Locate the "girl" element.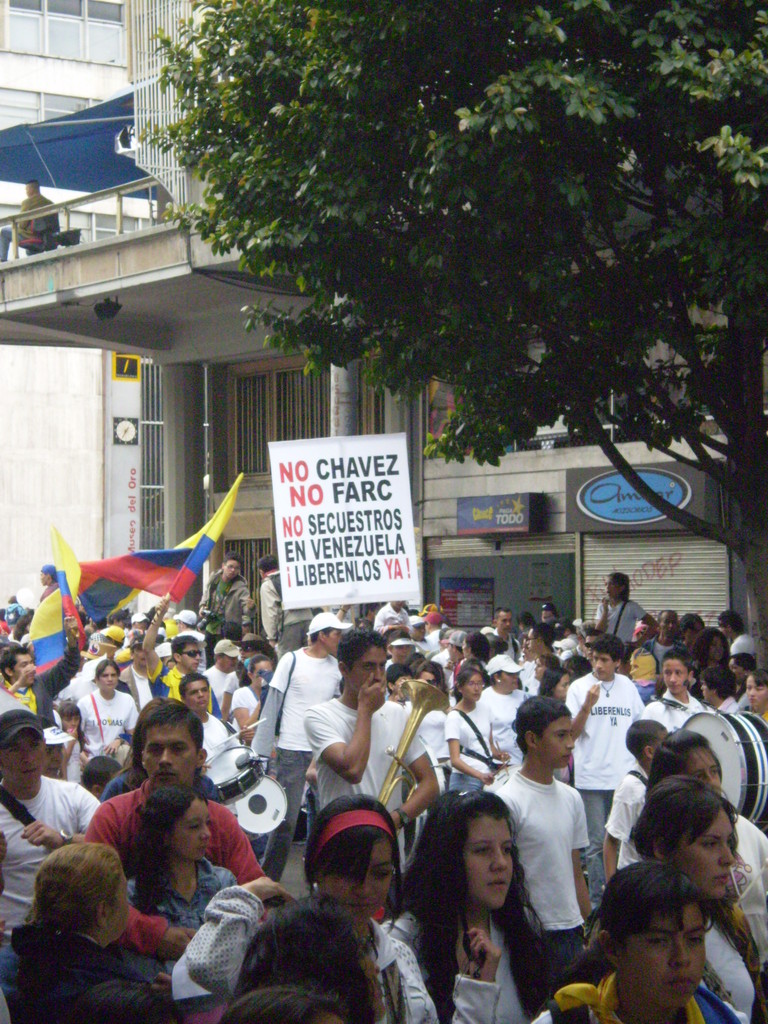
Element bbox: bbox=[376, 787, 560, 1023].
